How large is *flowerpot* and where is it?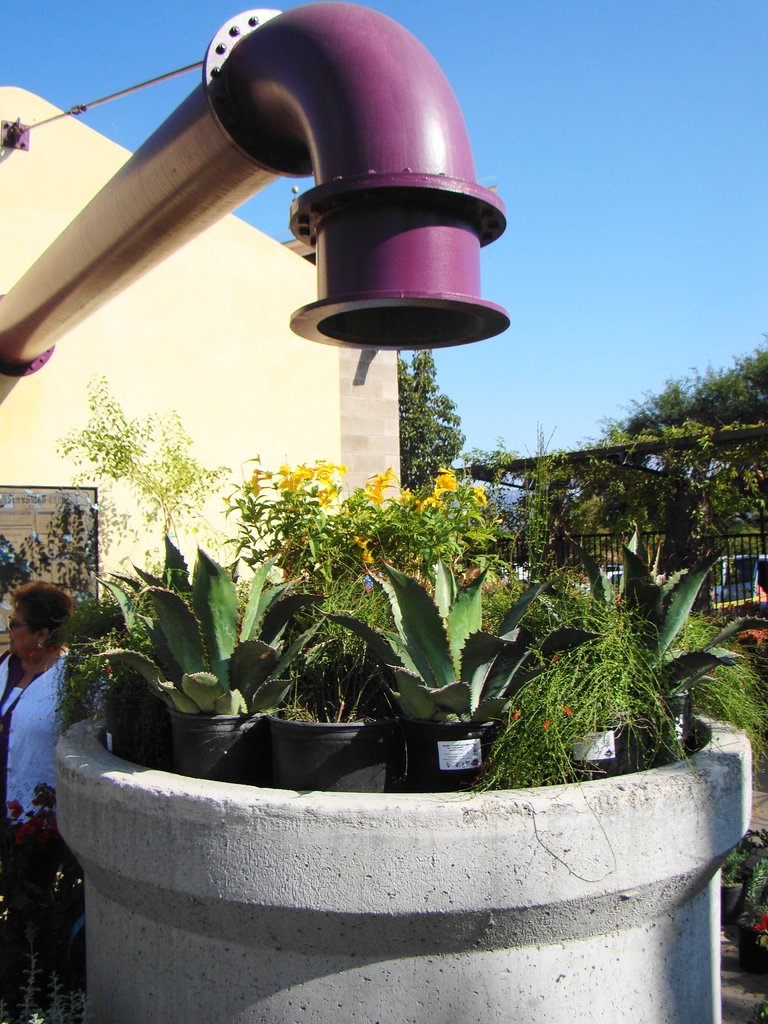
Bounding box: bbox=(390, 719, 497, 794).
